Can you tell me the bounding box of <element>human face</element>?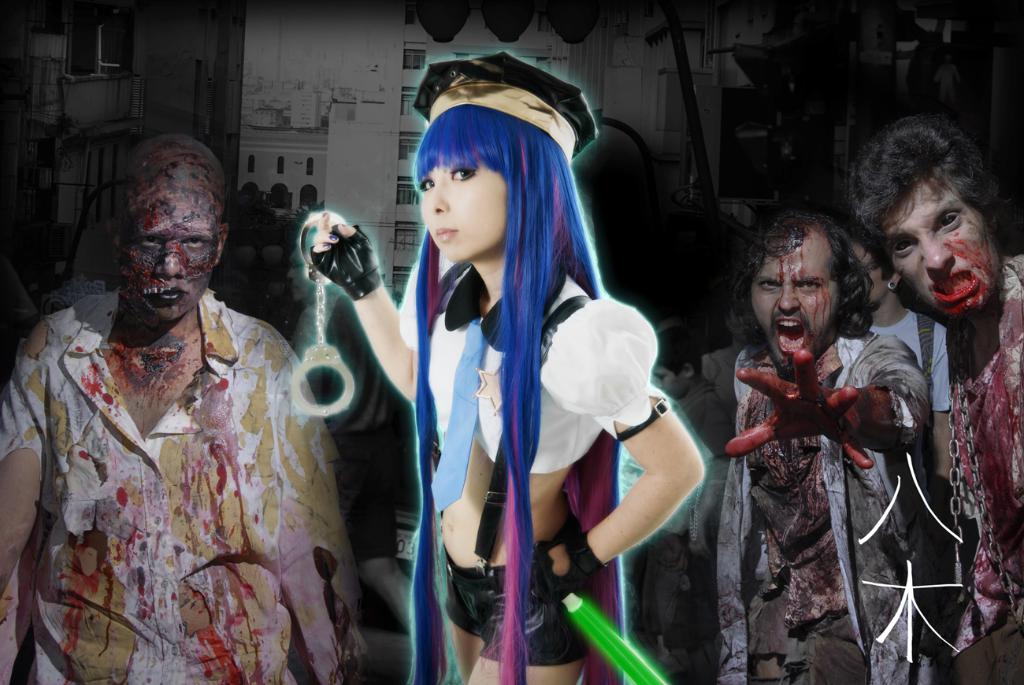
x1=118 y1=183 x2=212 y2=324.
